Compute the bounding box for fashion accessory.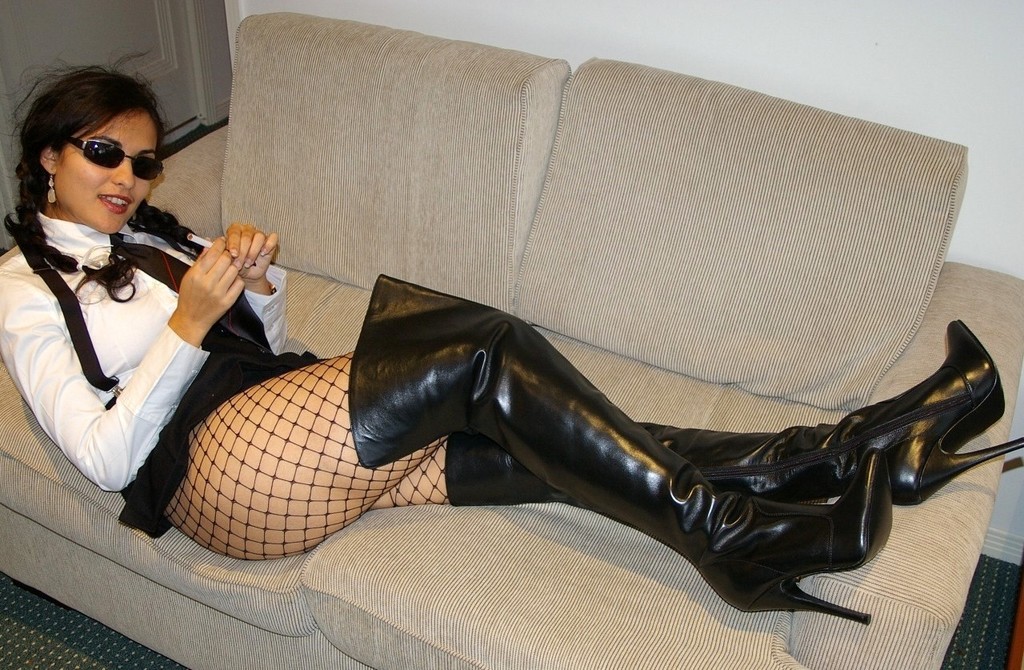
l=348, t=274, r=896, b=628.
